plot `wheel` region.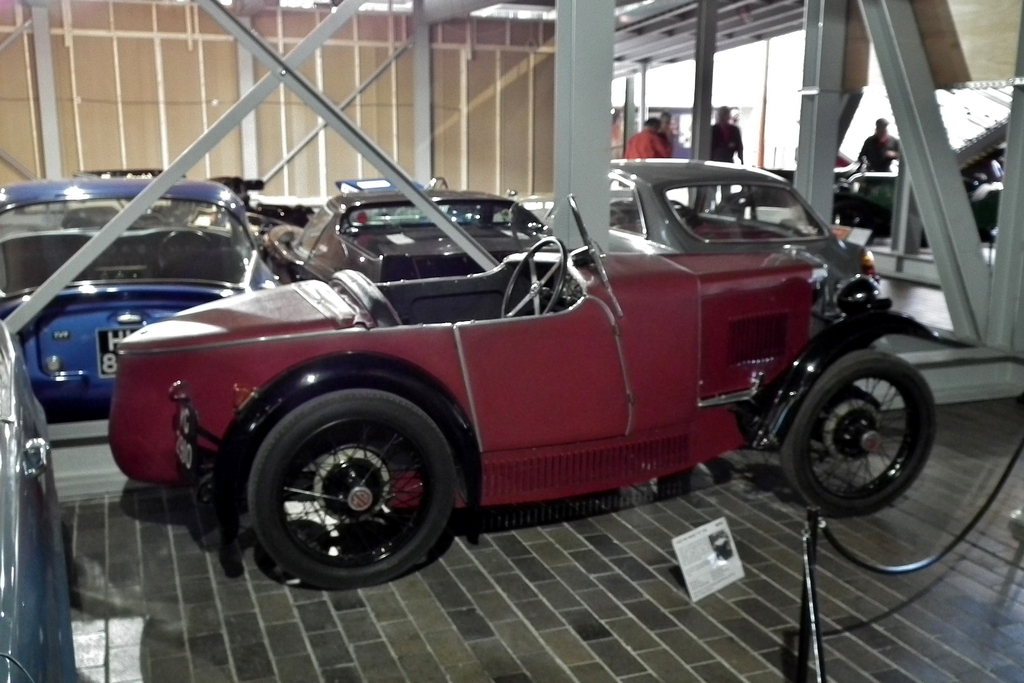
Plotted at 778:348:936:518.
